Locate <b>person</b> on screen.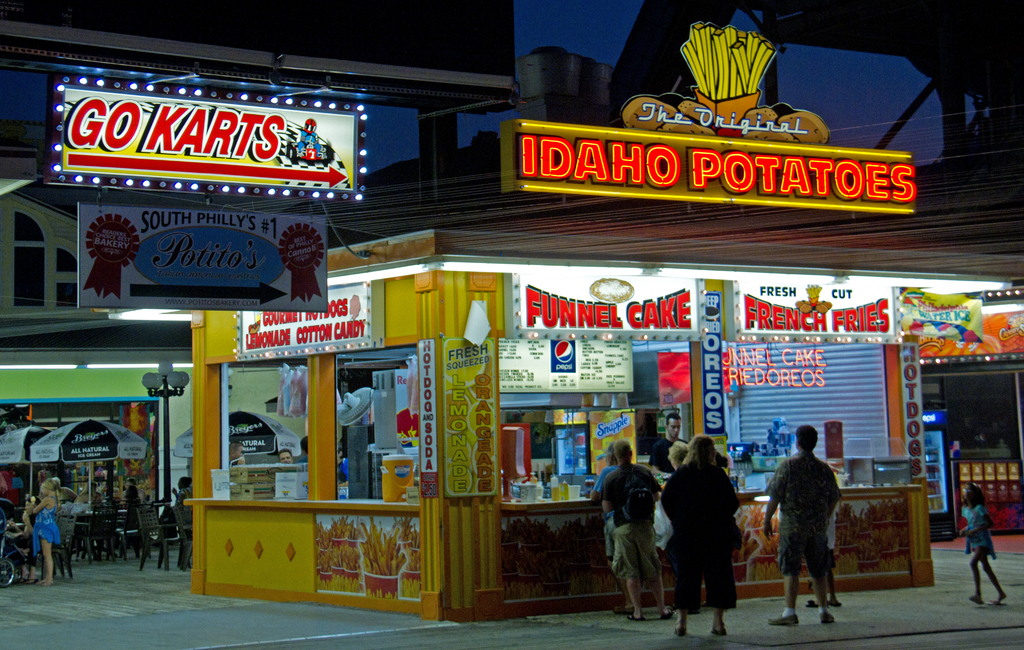
On screen at bbox=[961, 480, 1006, 602].
